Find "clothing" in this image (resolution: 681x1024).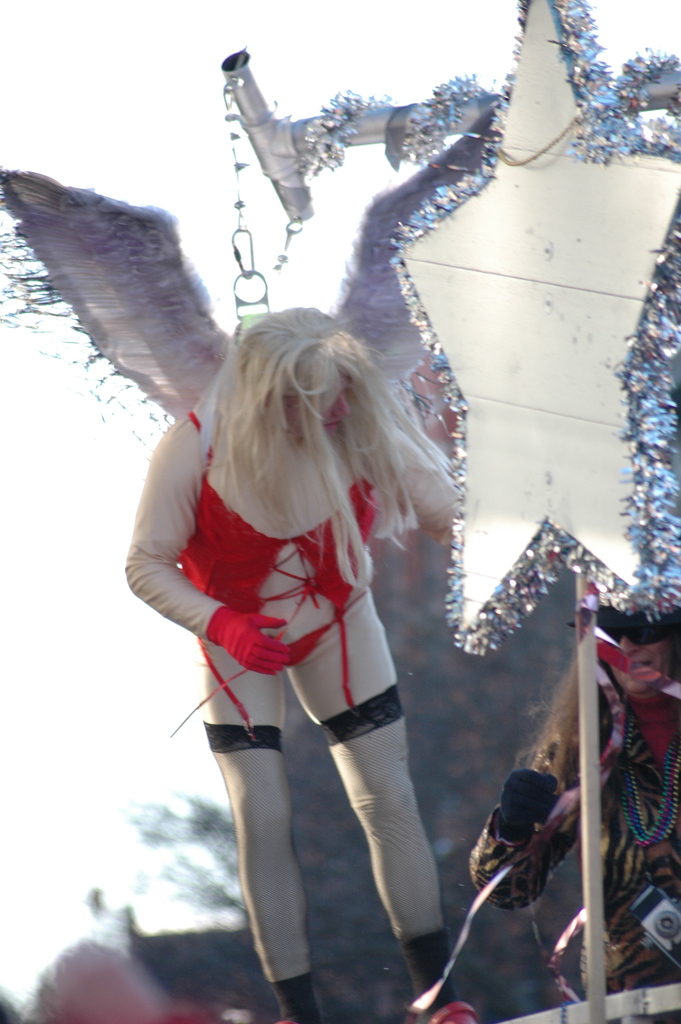
<bbox>179, 413, 379, 718</bbox>.
